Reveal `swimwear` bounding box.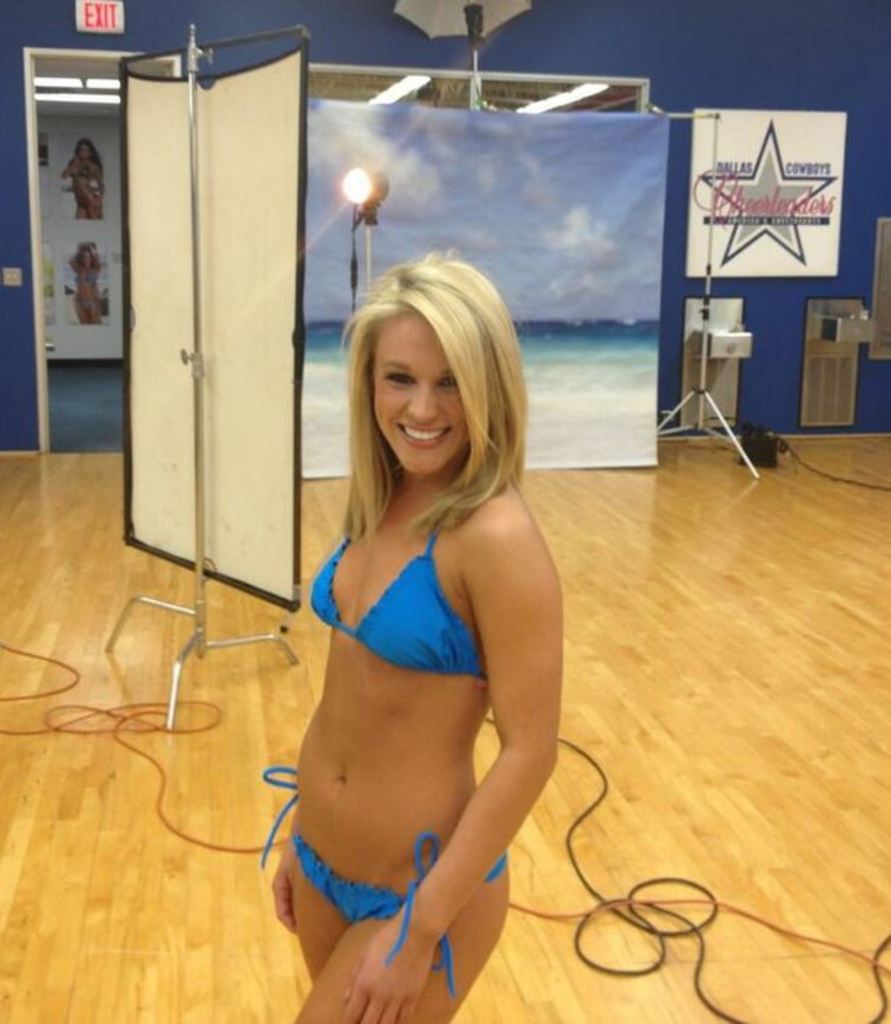
Revealed: 240/778/514/1018.
